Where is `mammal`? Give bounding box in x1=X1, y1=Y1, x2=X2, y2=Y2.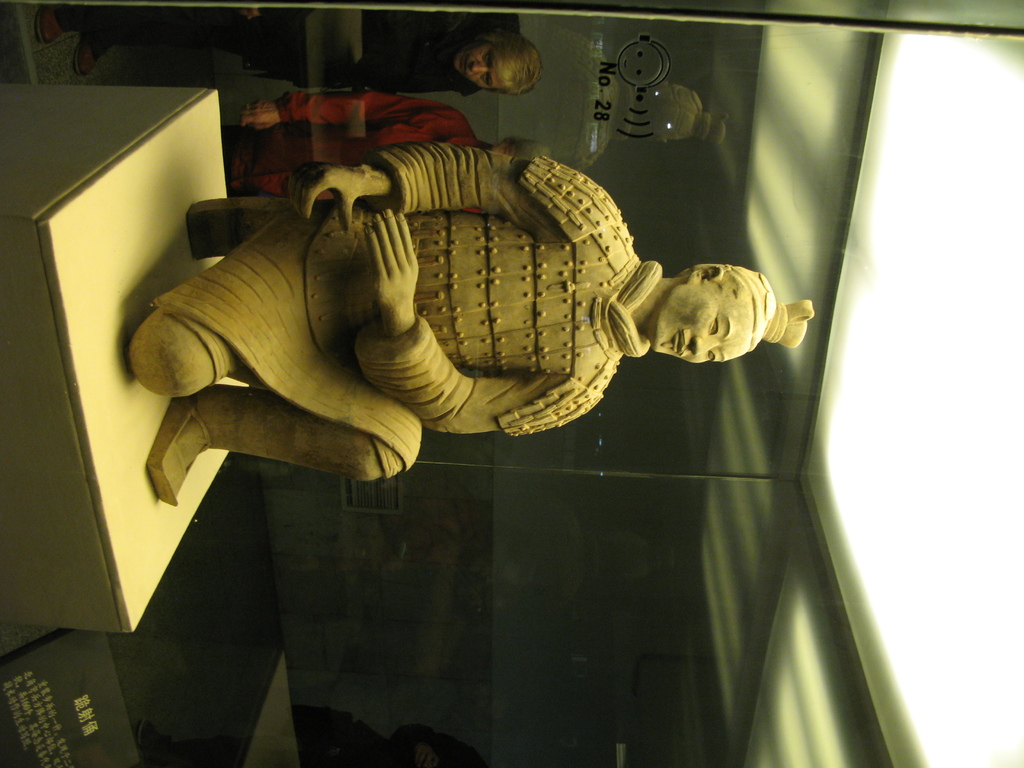
x1=38, y1=0, x2=546, y2=102.
